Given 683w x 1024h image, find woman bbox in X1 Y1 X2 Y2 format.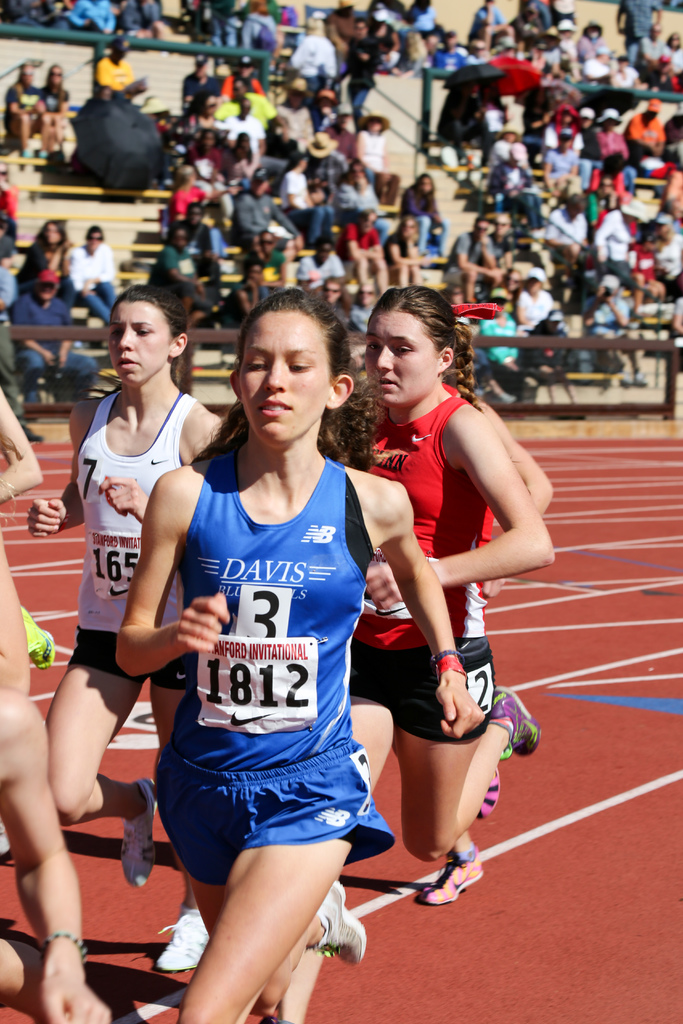
20 216 65 305.
